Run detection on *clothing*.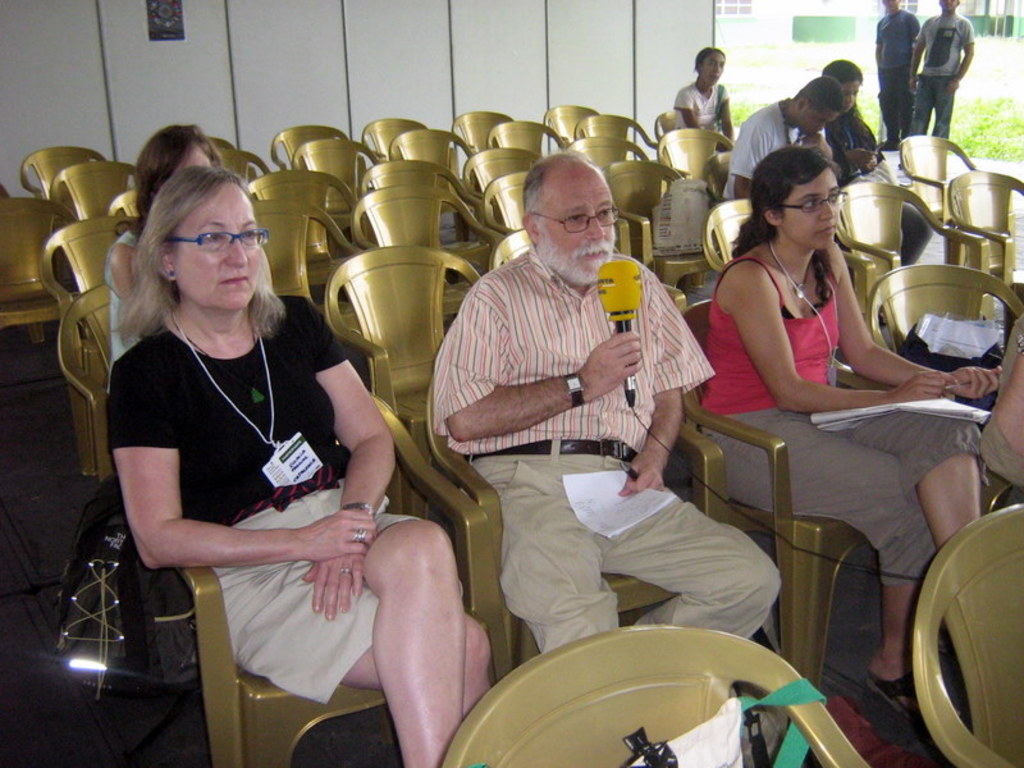
Result: 916,14,975,140.
